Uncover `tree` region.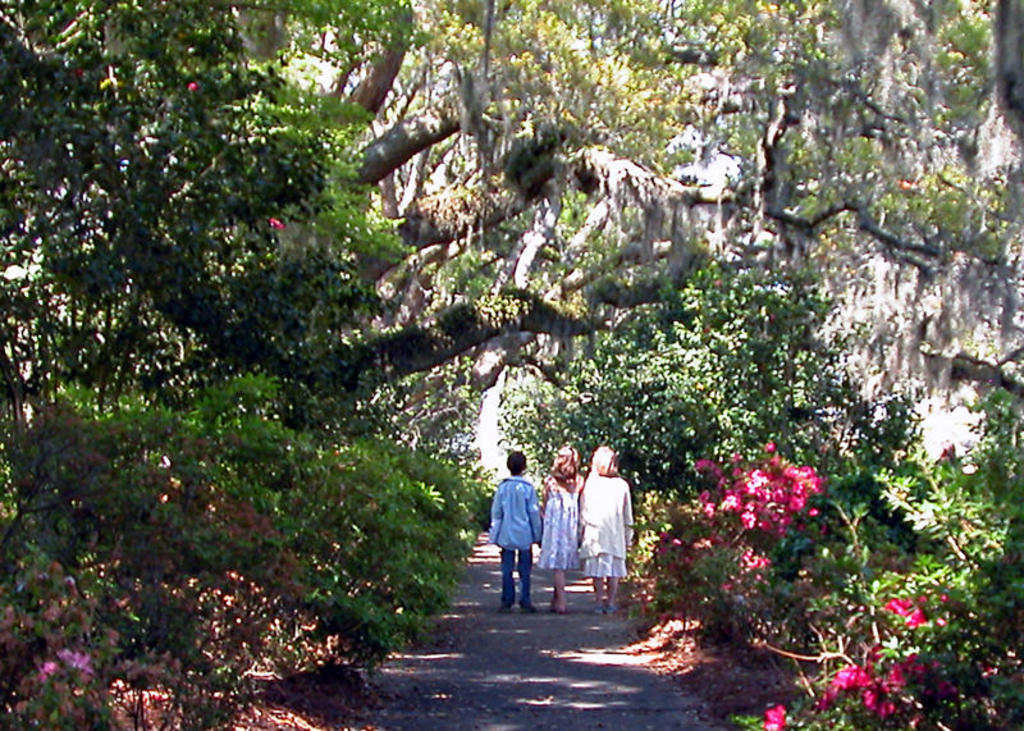
Uncovered: [3,0,788,467].
